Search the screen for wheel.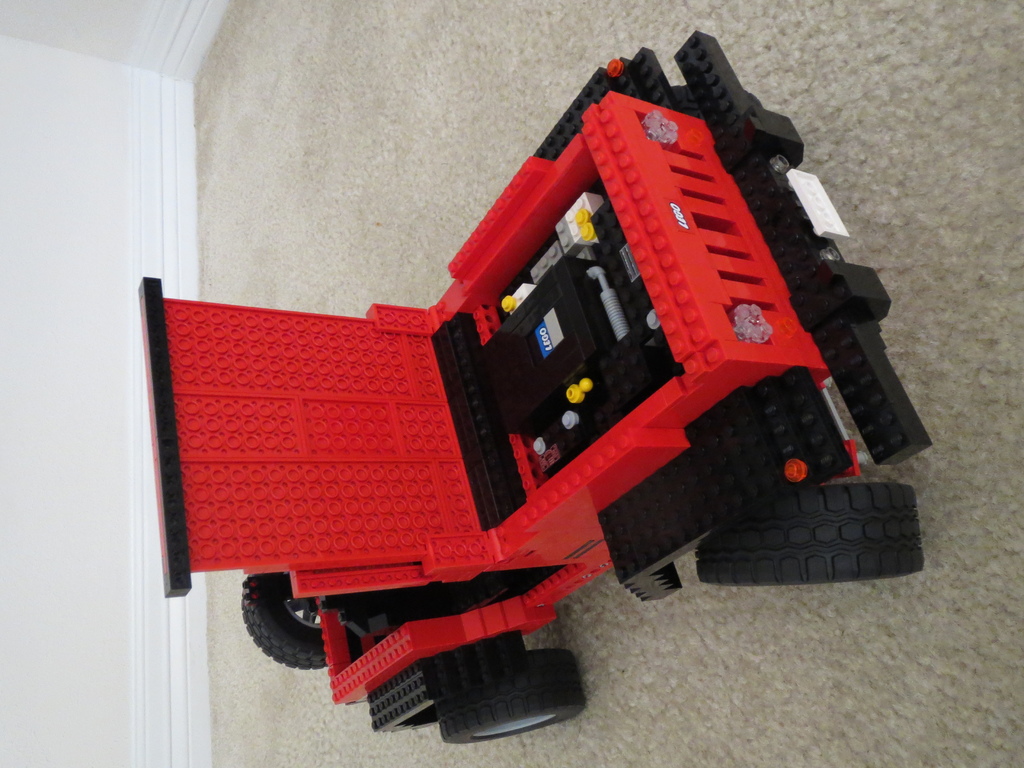
Found at bbox(242, 573, 330, 669).
